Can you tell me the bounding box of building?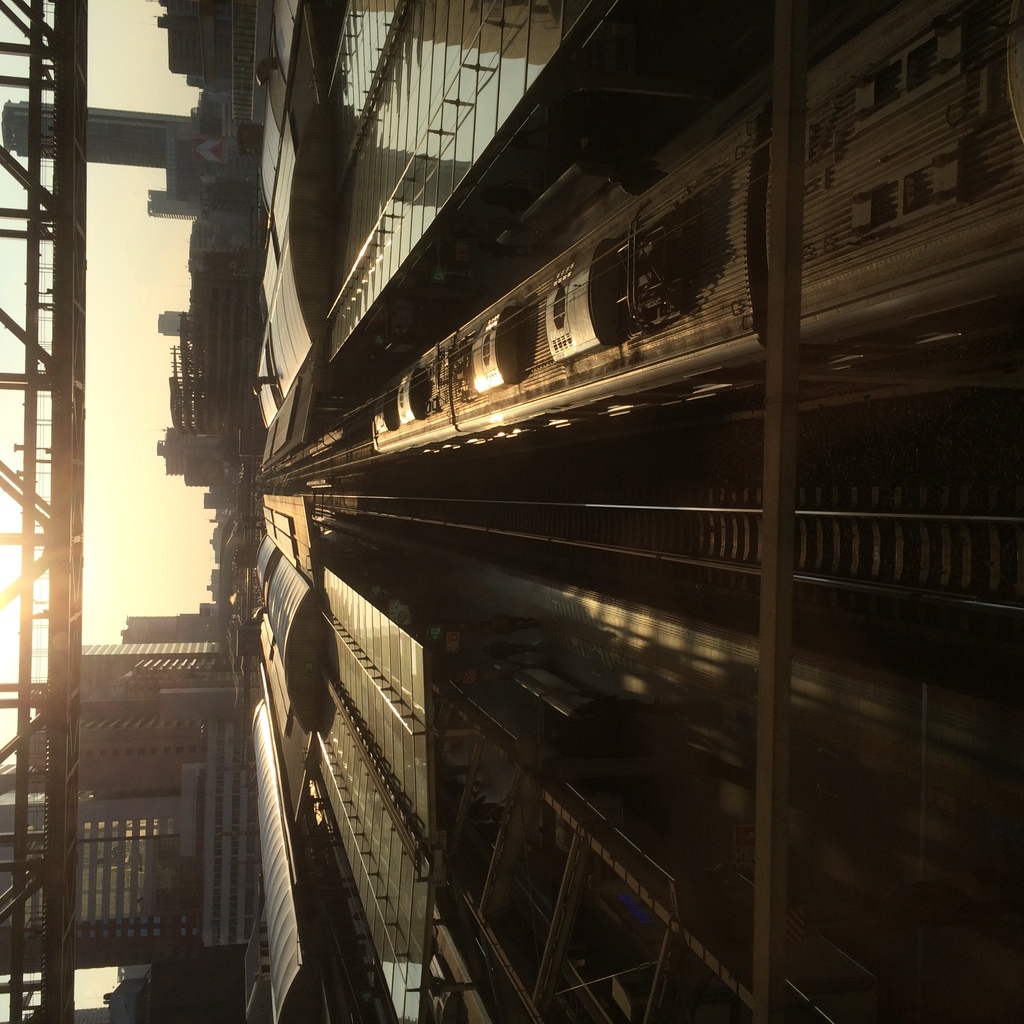
bbox=(23, 716, 205, 785).
